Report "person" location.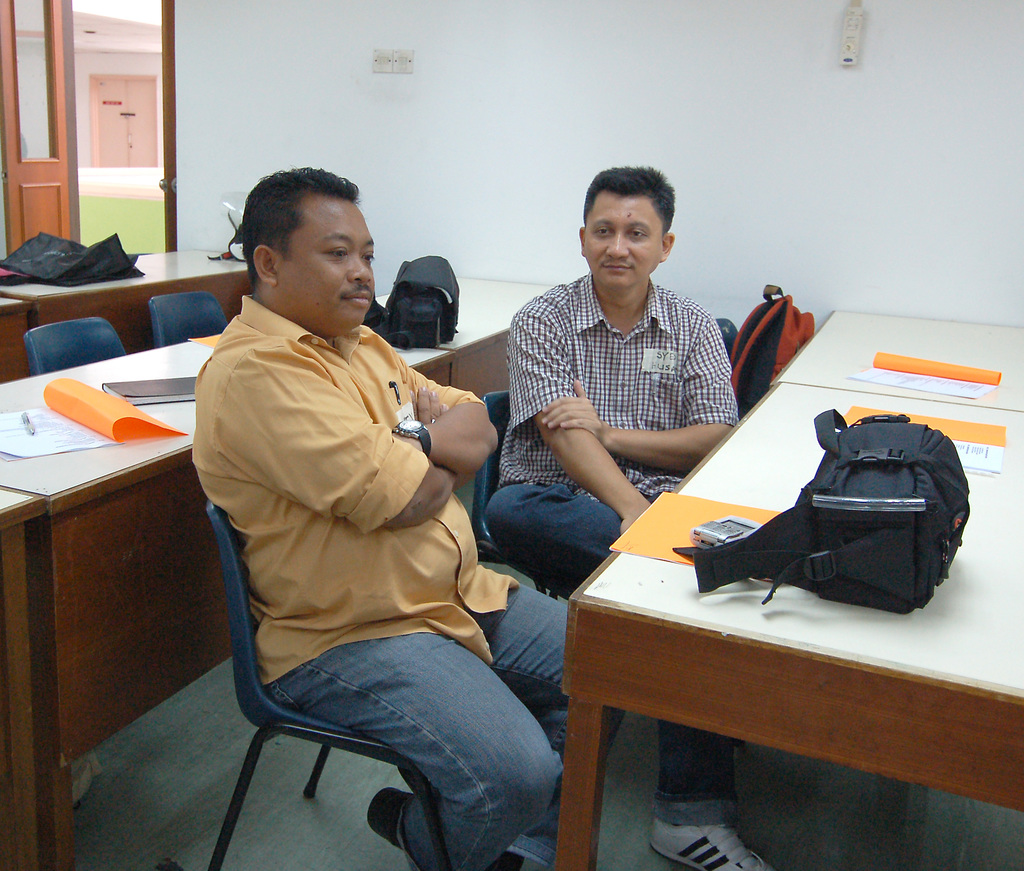
Report: bbox(484, 165, 774, 870).
